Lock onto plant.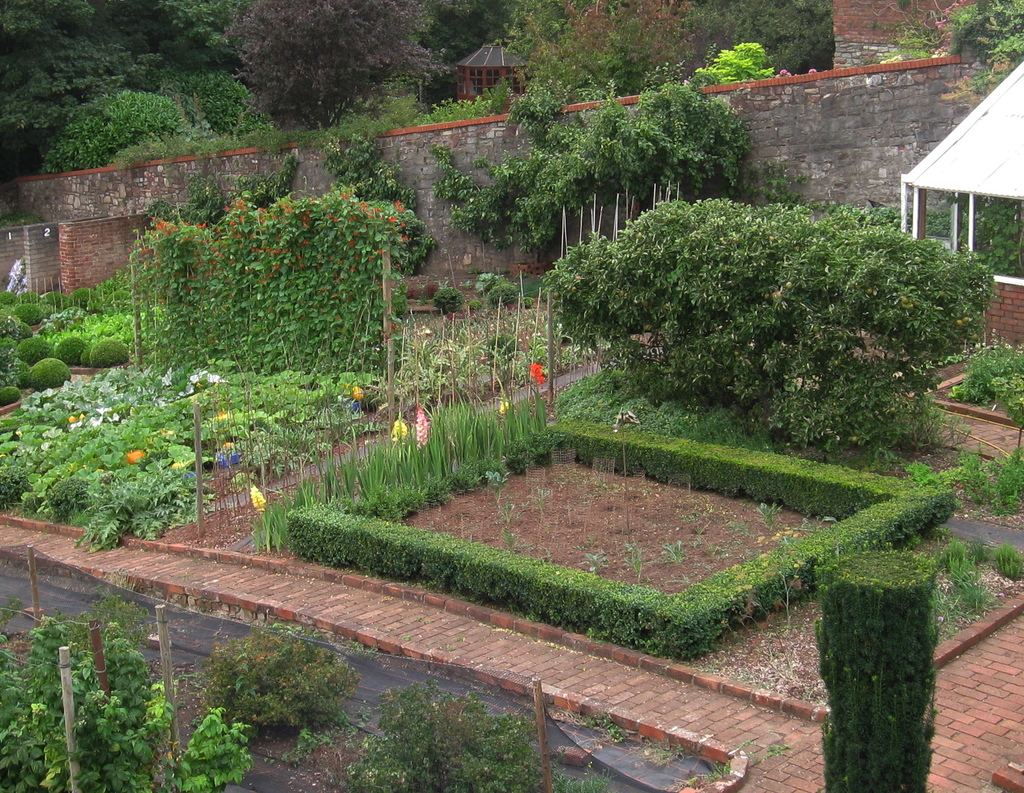
Locked: box(150, 147, 301, 221).
